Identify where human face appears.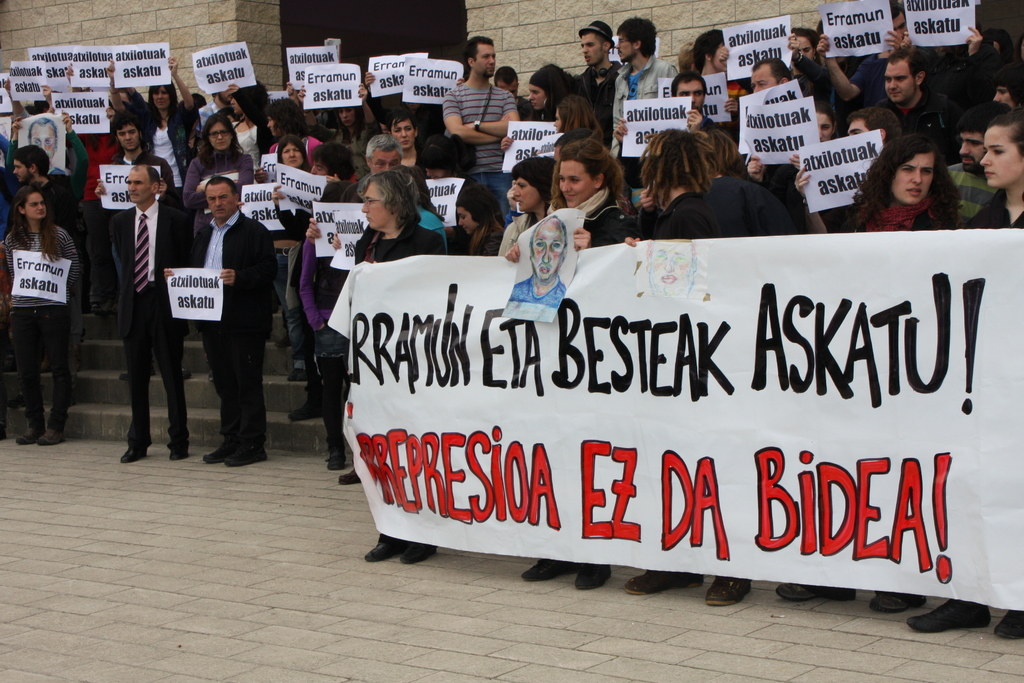
Appears at <box>525,83,544,108</box>.
